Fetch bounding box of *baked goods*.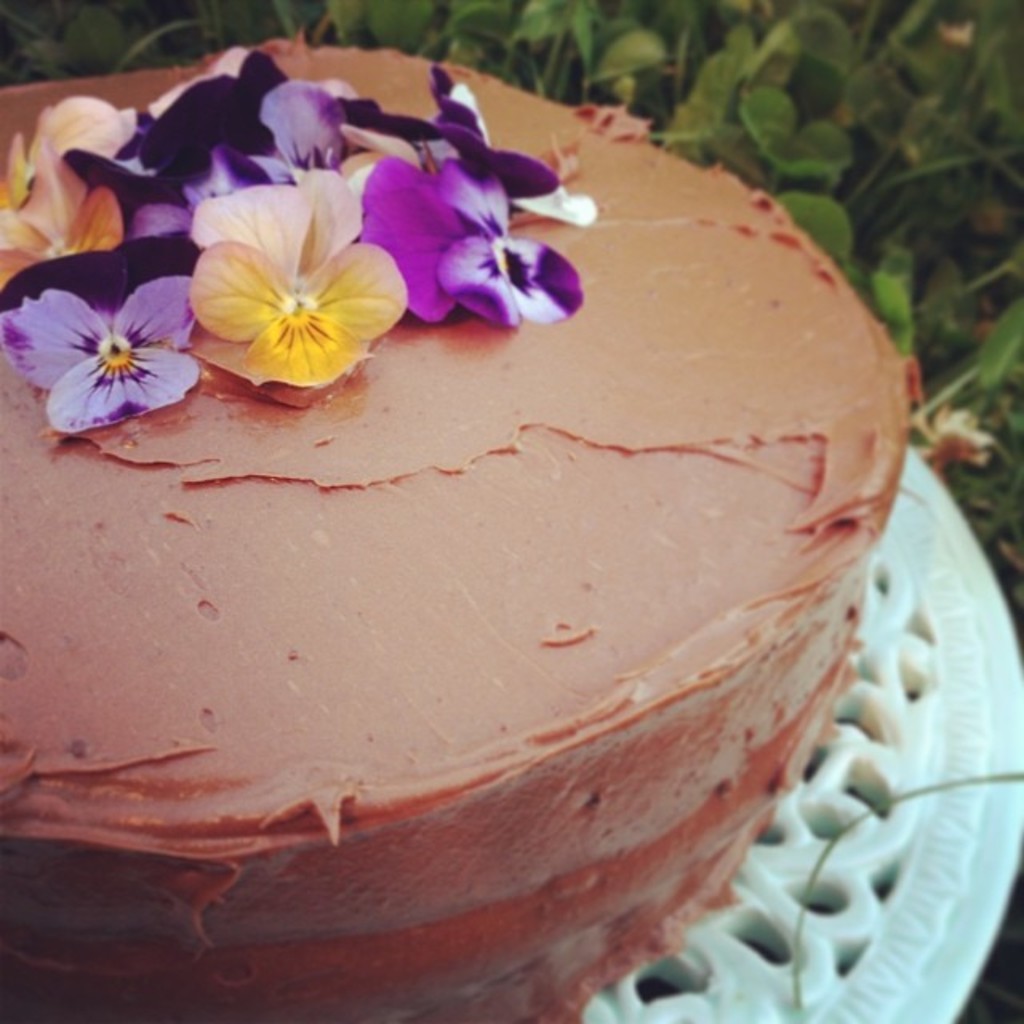
Bbox: (5, 29, 939, 1023).
